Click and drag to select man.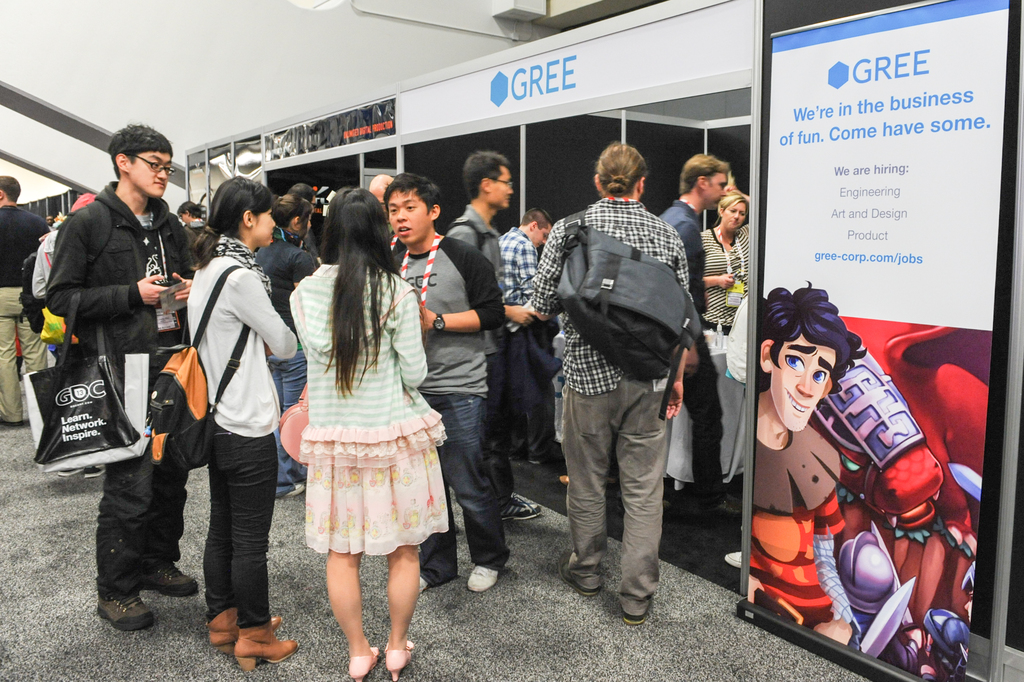
Selection: 388:170:509:598.
